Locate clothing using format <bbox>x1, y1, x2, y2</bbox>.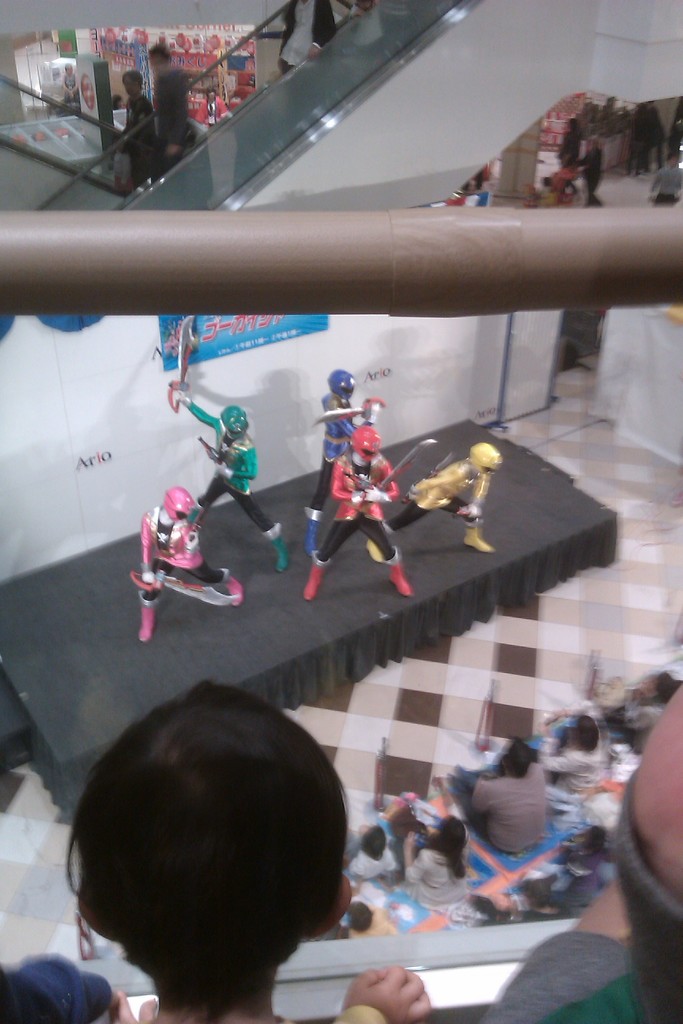
<bbox>136, 505, 227, 603</bbox>.
